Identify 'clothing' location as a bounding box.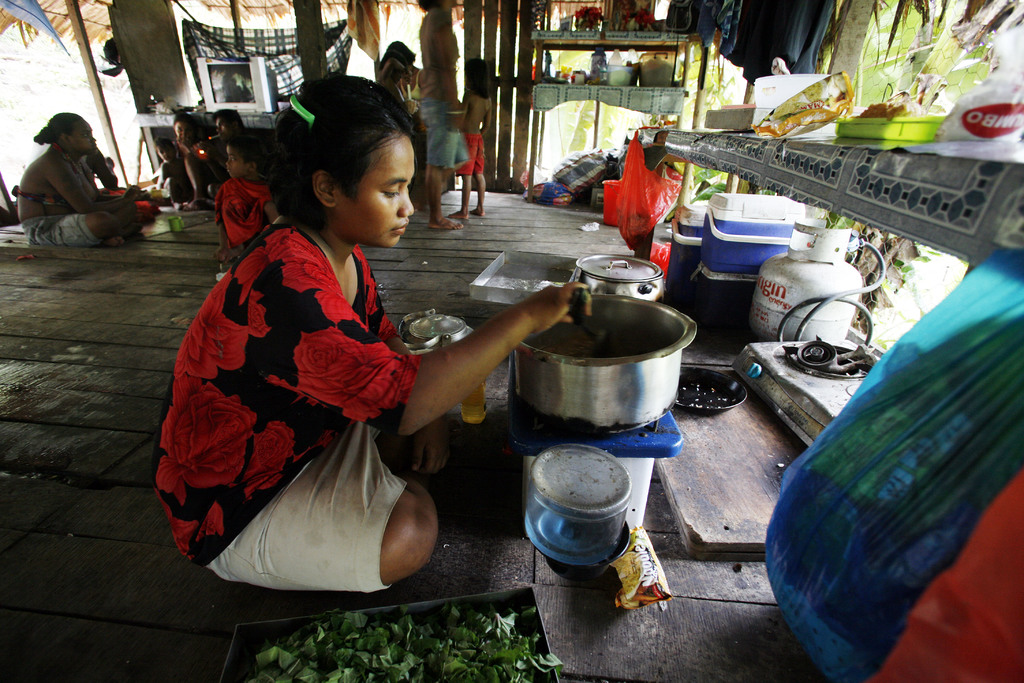
24:211:102:251.
